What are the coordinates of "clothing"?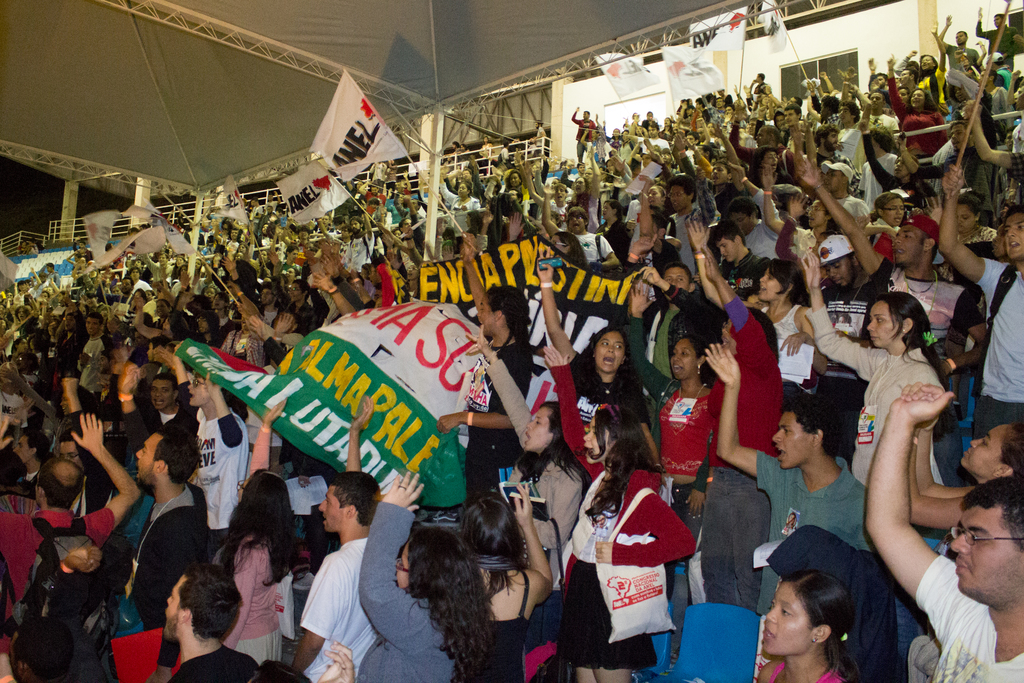
bbox(978, 258, 1023, 402).
